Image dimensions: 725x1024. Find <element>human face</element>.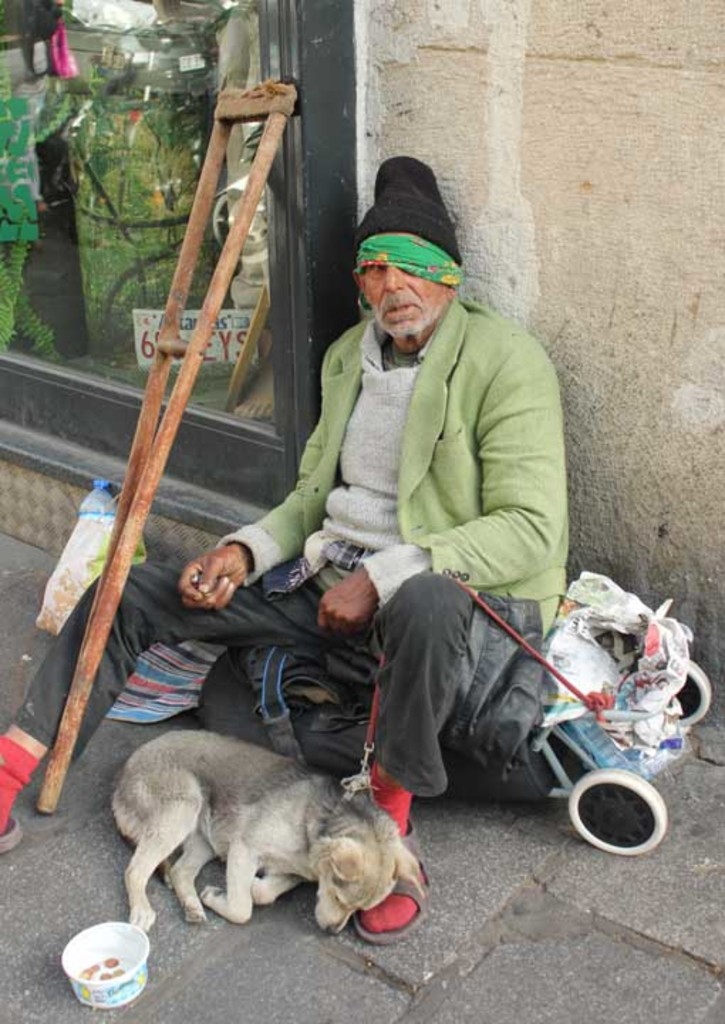
[x1=361, y1=257, x2=445, y2=336].
